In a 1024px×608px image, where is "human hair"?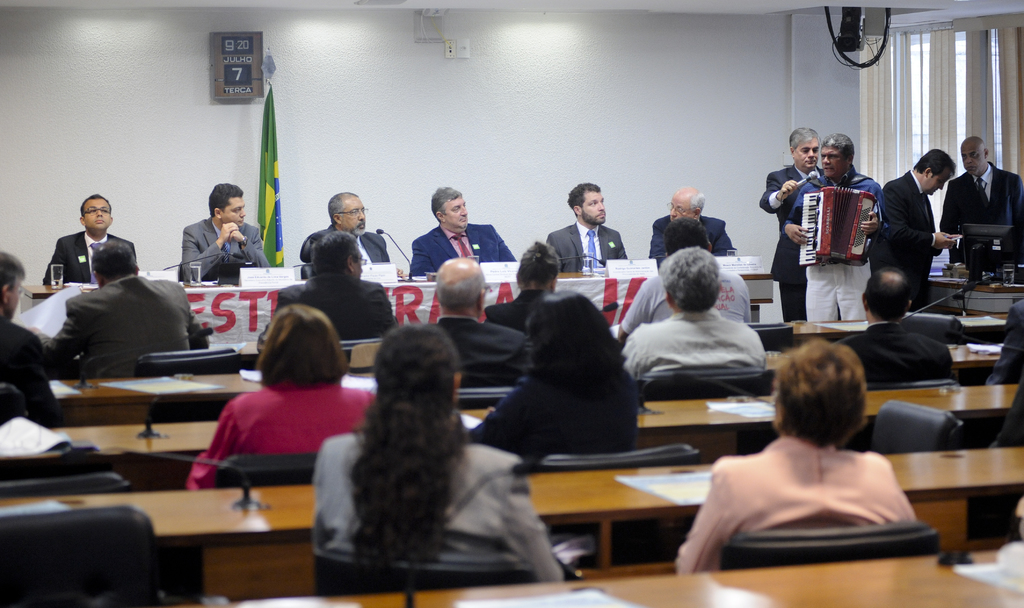
crop(689, 191, 708, 224).
